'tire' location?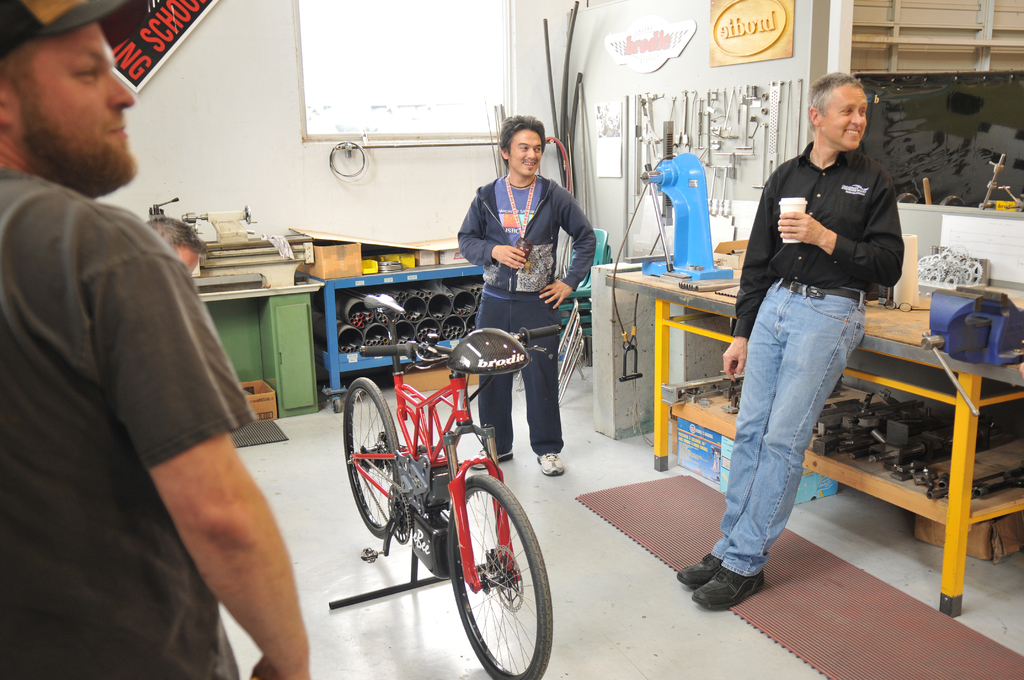
Rect(342, 375, 404, 537)
